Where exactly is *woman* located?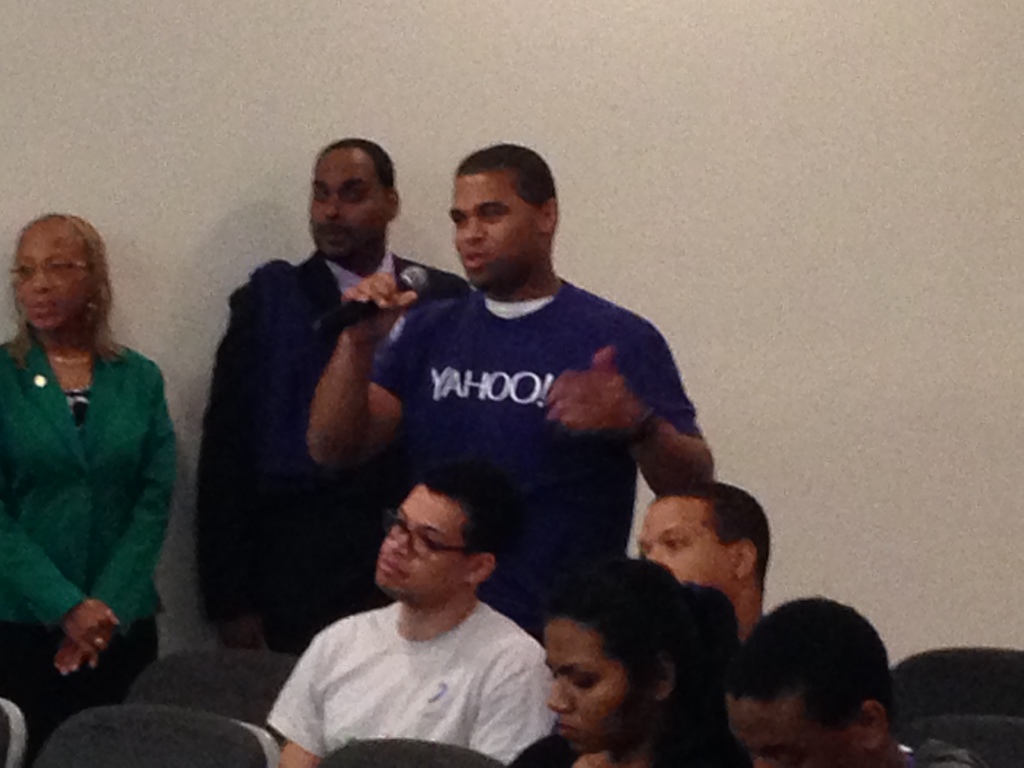
Its bounding box is <bbox>3, 195, 193, 703</bbox>.
